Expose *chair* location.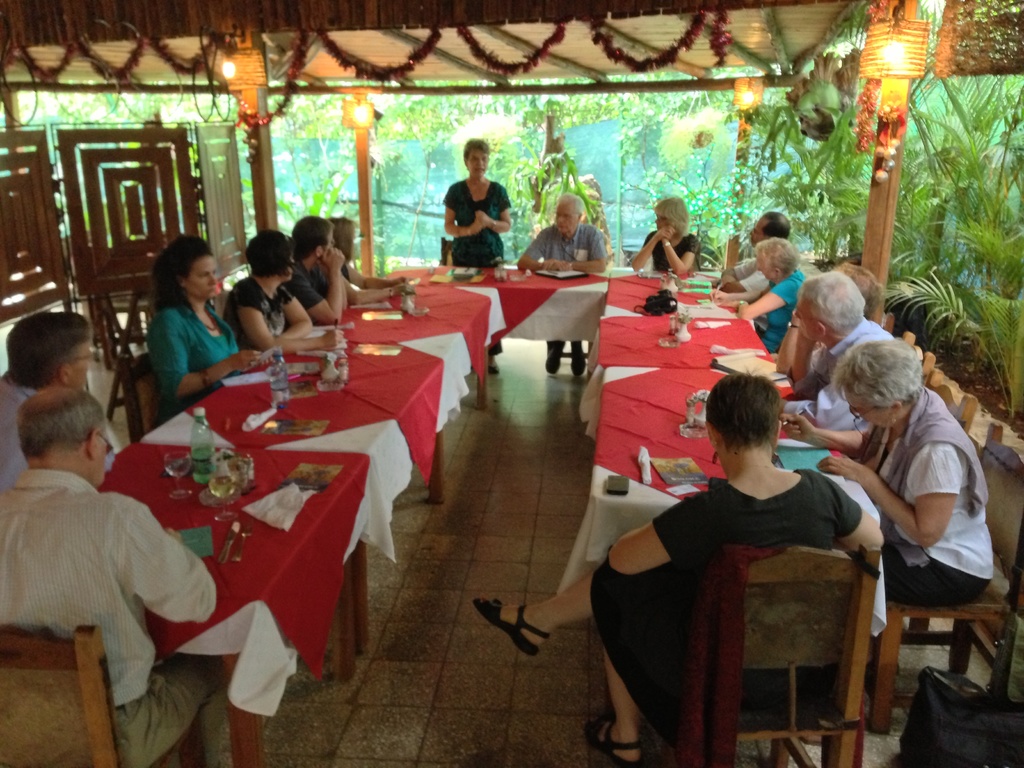
Exposed at [left=671, top=517, right=900, bottom=757].
